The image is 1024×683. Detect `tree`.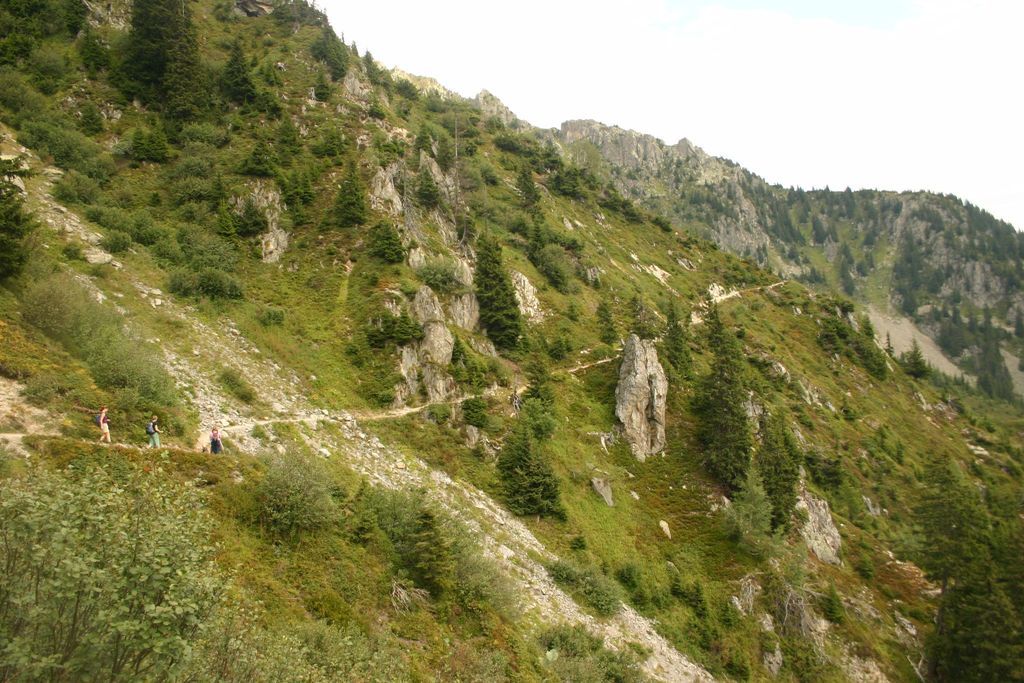
Detection: [314,62,332,104].
